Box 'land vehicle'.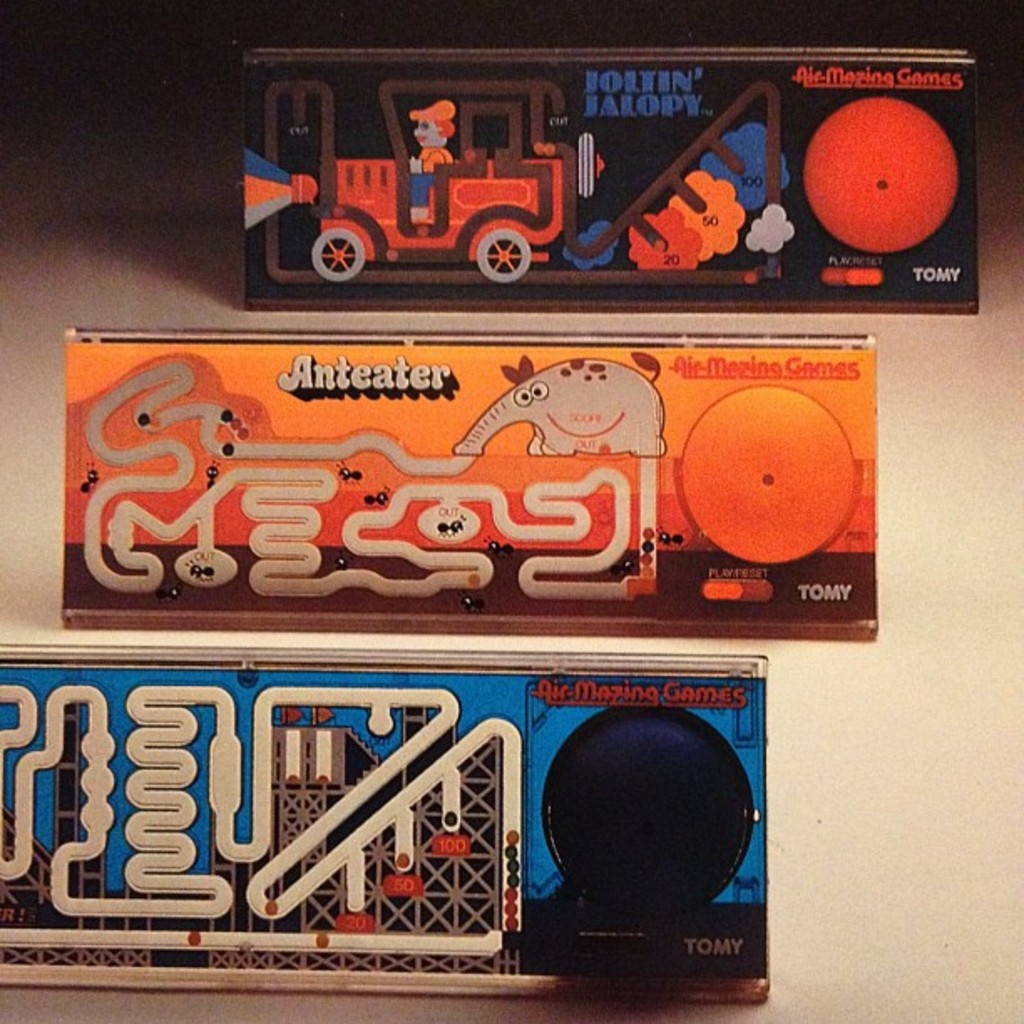
[left=289, top=75, right=606, bottom=283].
